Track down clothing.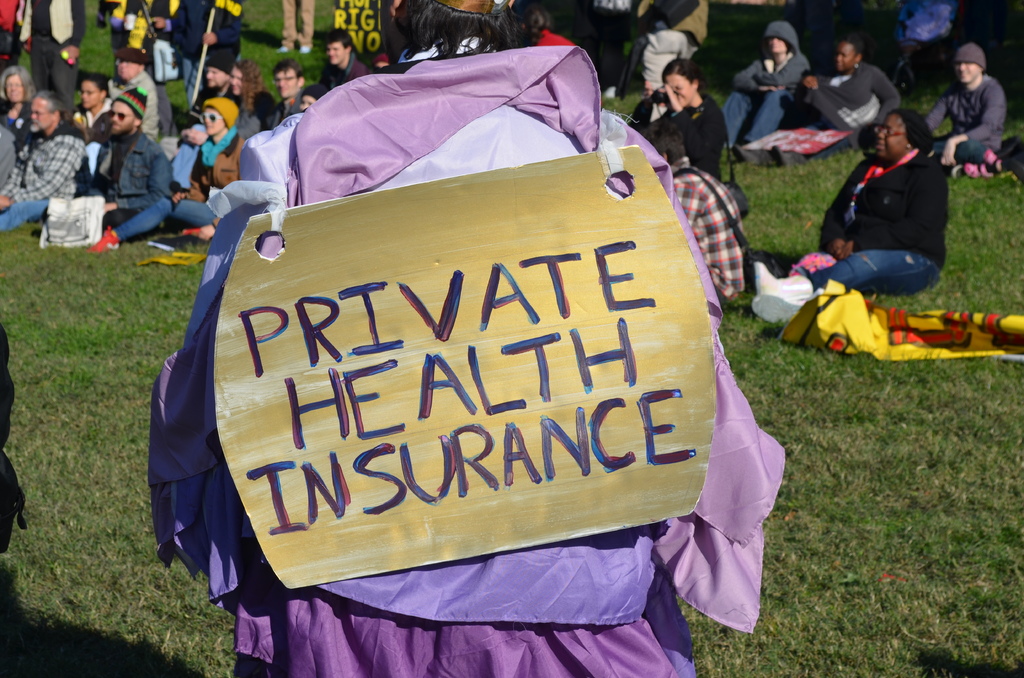
Tracked to <bbox>934, 78, 1014, 159</bbox>.
